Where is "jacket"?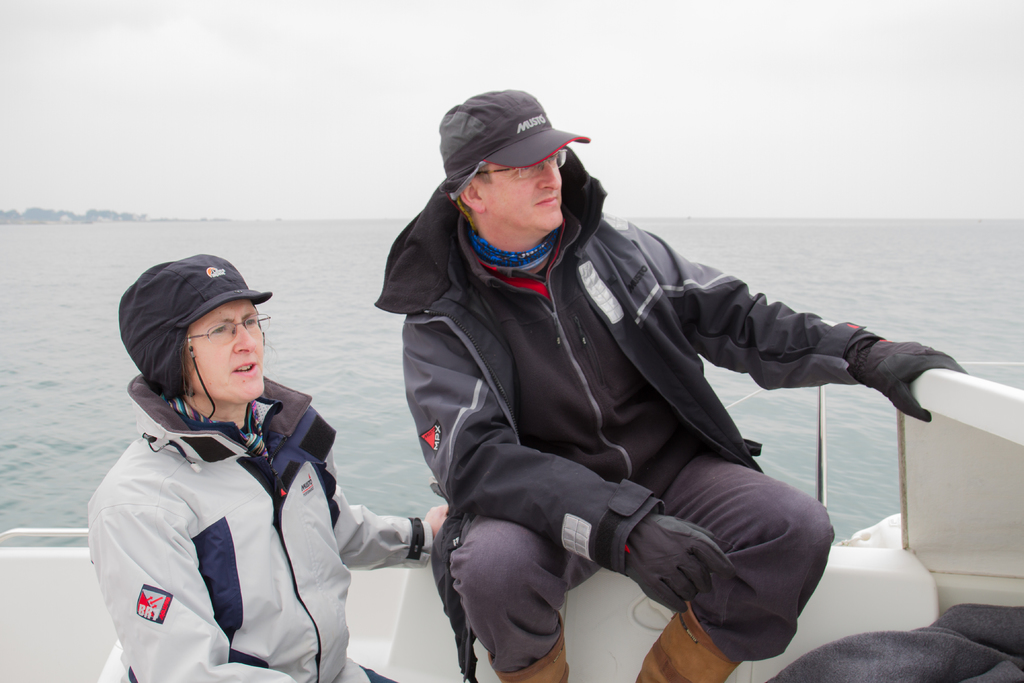
bbox=[372, 150, 887, 565].
